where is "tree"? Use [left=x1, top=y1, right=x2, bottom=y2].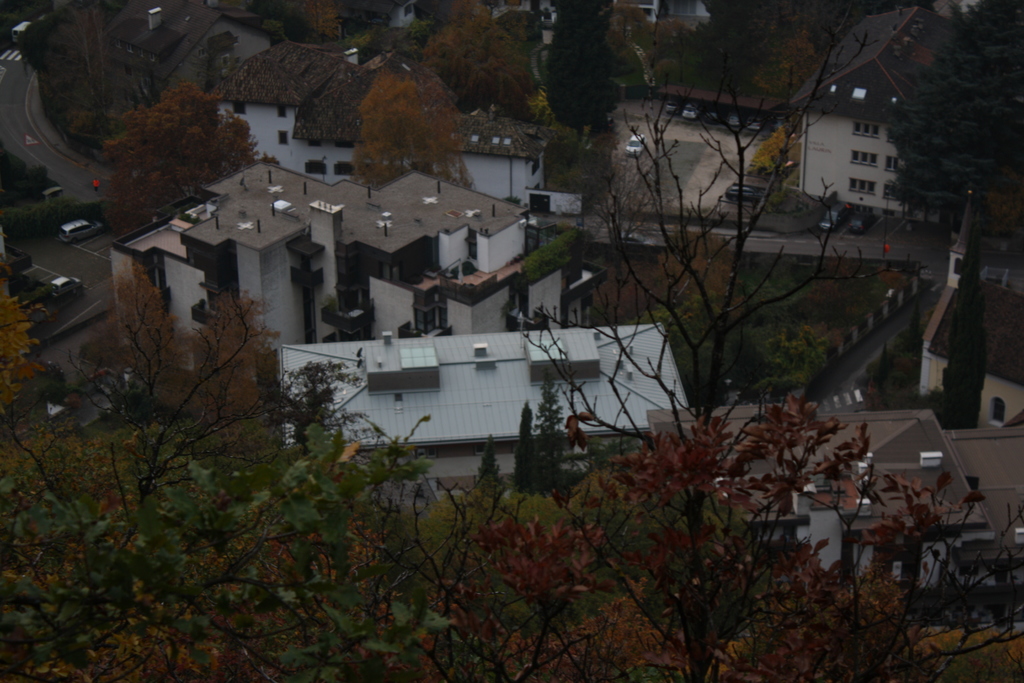
[left=535, top=372, right=575, bottom=498].
